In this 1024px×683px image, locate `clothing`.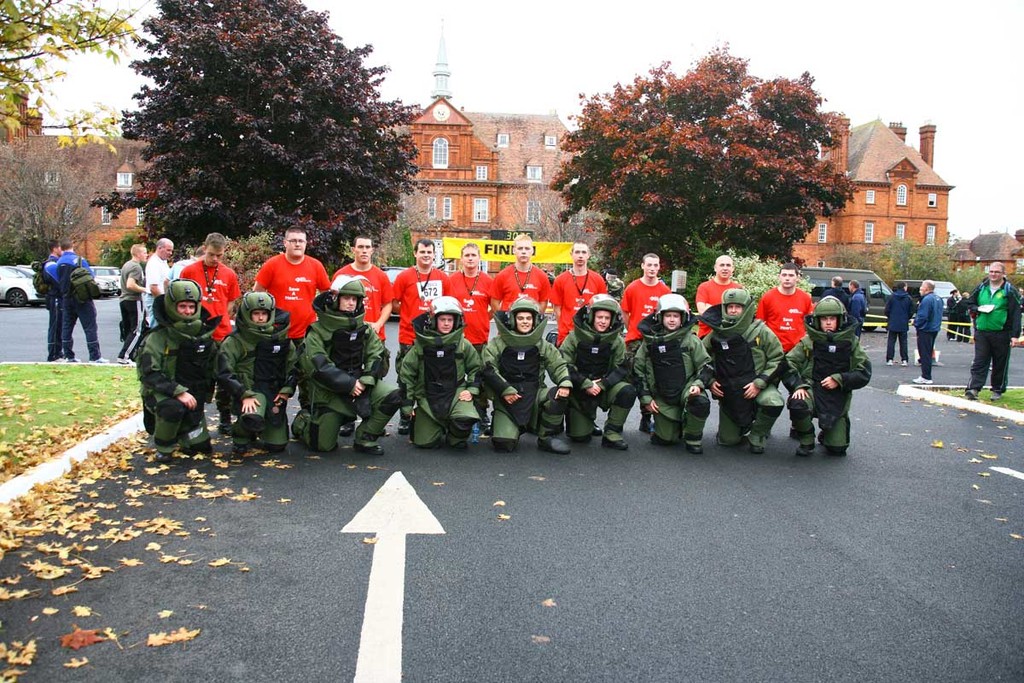
Bounding box: [x1=55, y1=249, x2=104, y2=357].
